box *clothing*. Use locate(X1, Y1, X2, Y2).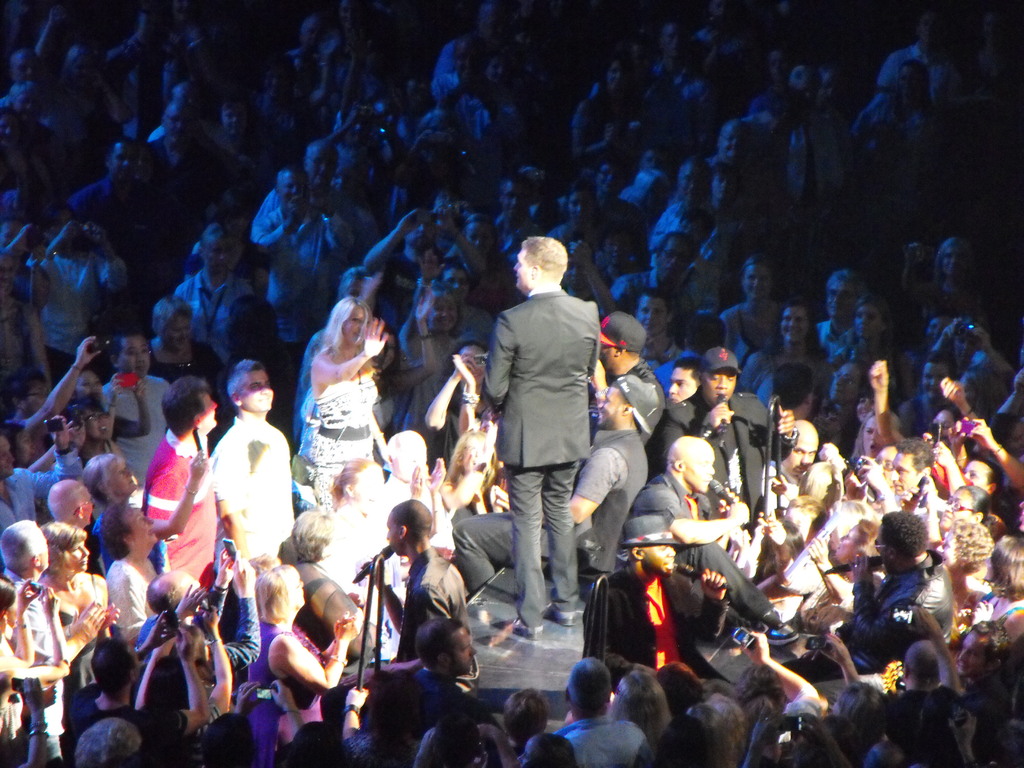
locate(98, 364, 186, 481).
